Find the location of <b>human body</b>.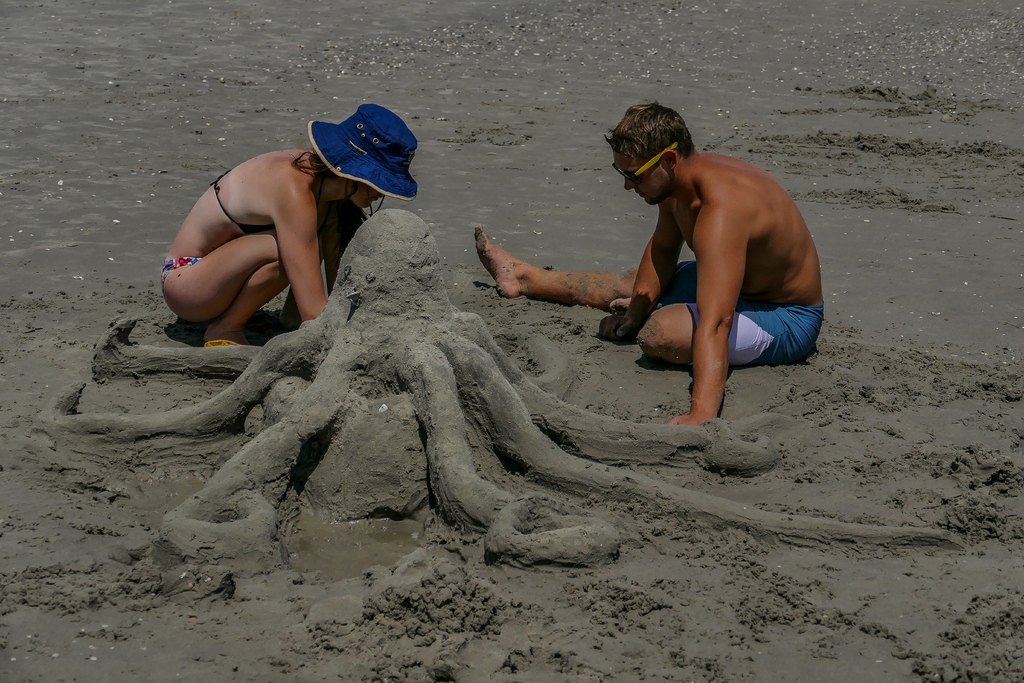
Location: bbox(560, 114, 836, 408).
